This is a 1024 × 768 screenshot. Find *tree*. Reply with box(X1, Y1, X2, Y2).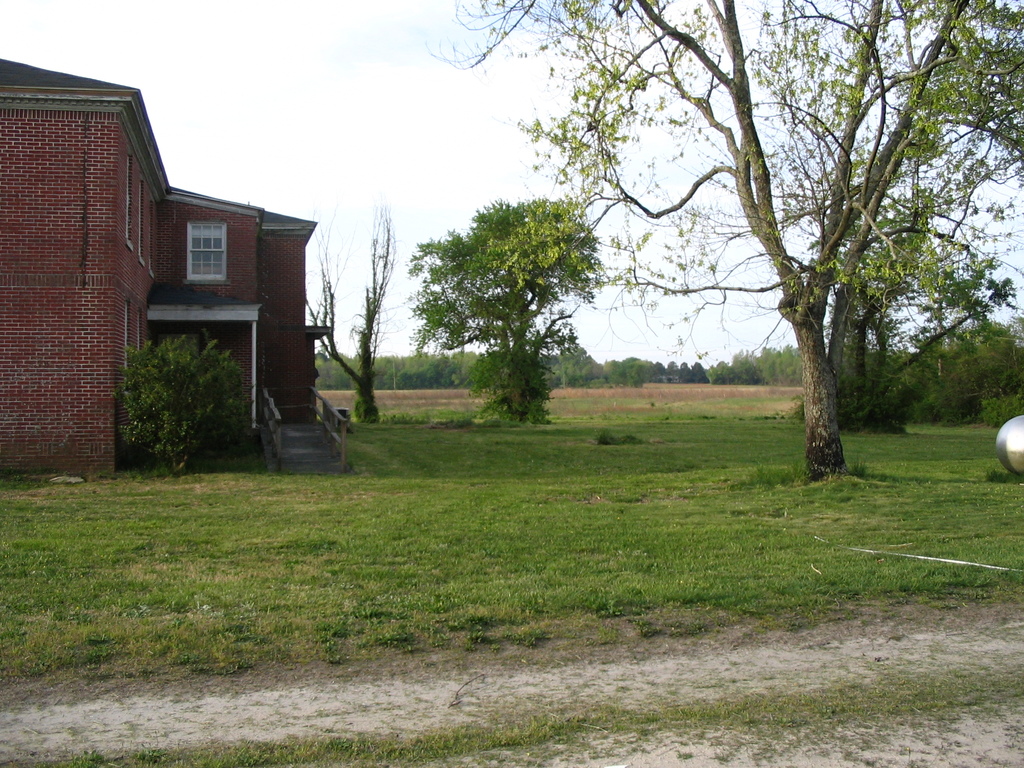
box(552, 339, 607, 384).
